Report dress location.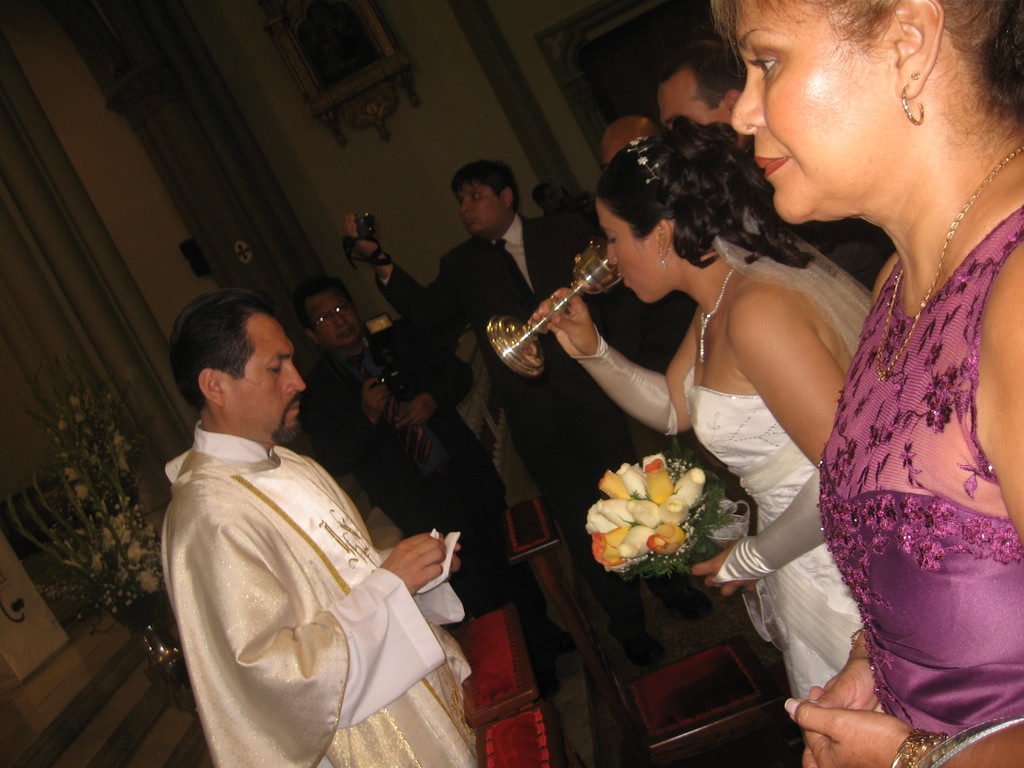
Report: 161/420/481/767.
